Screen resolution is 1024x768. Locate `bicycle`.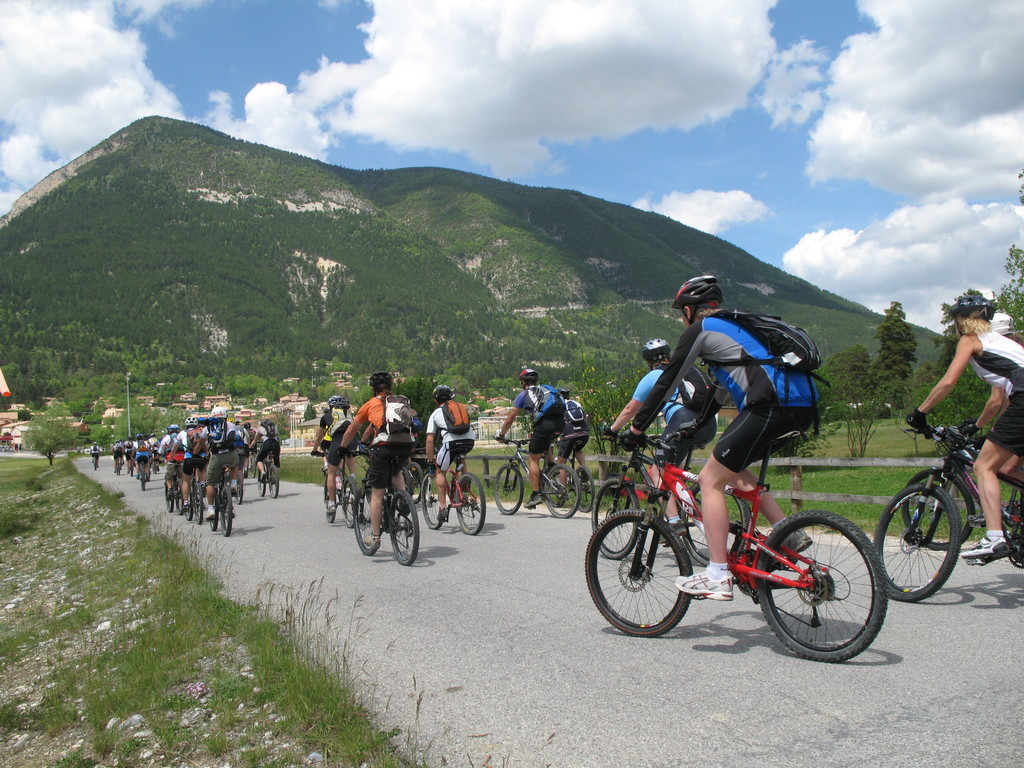
bbox=[177, 466, 200, 532].
